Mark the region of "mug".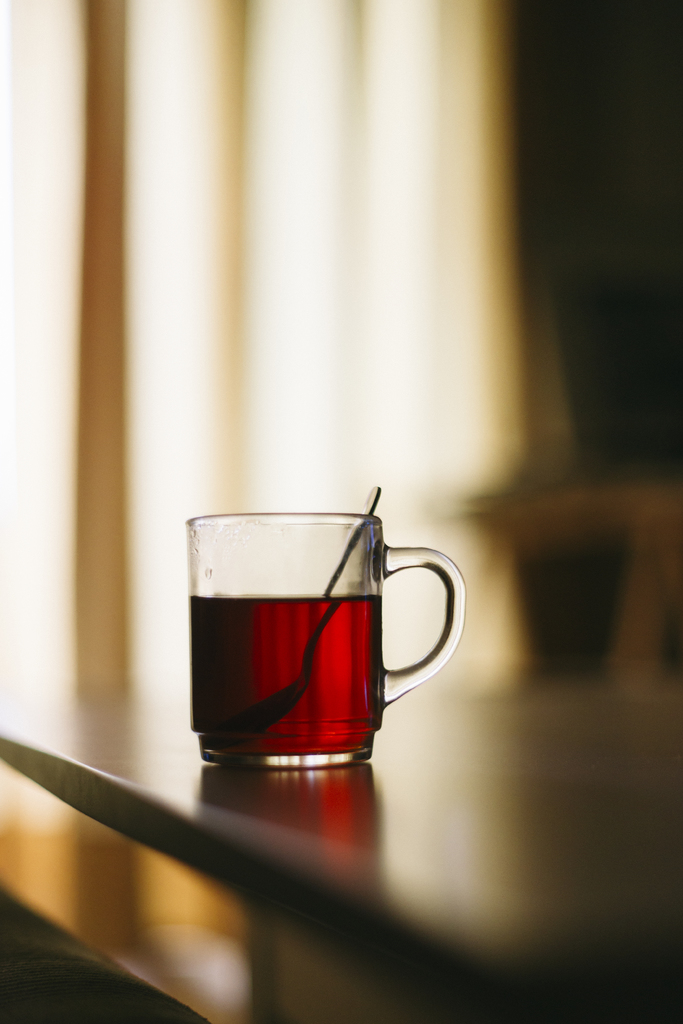
Region: <box>186,511,463,765</box>.
